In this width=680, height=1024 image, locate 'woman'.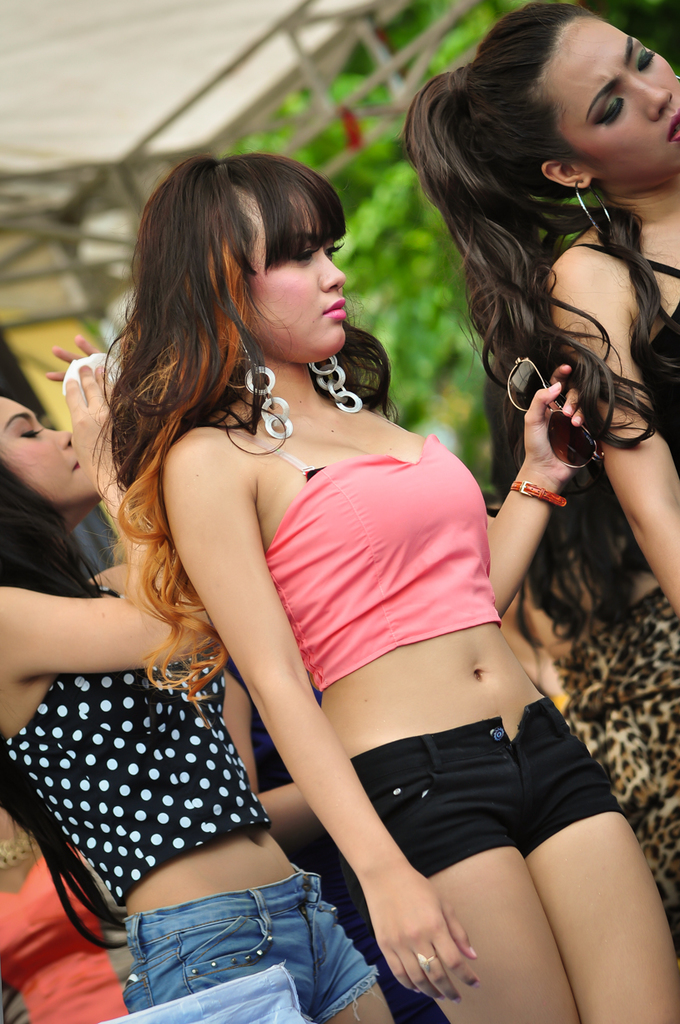
Bounding box: 0:354:396:1023.
